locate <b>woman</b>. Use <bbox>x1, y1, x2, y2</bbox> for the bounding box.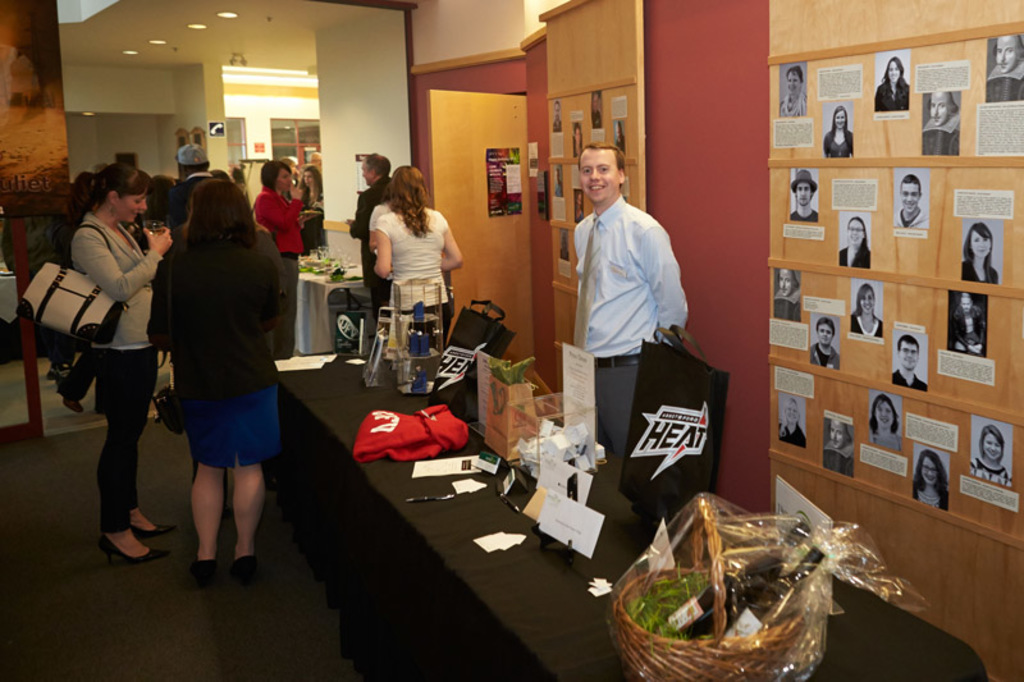
<bbox>969, 425, 1010, 488</bbox>.
